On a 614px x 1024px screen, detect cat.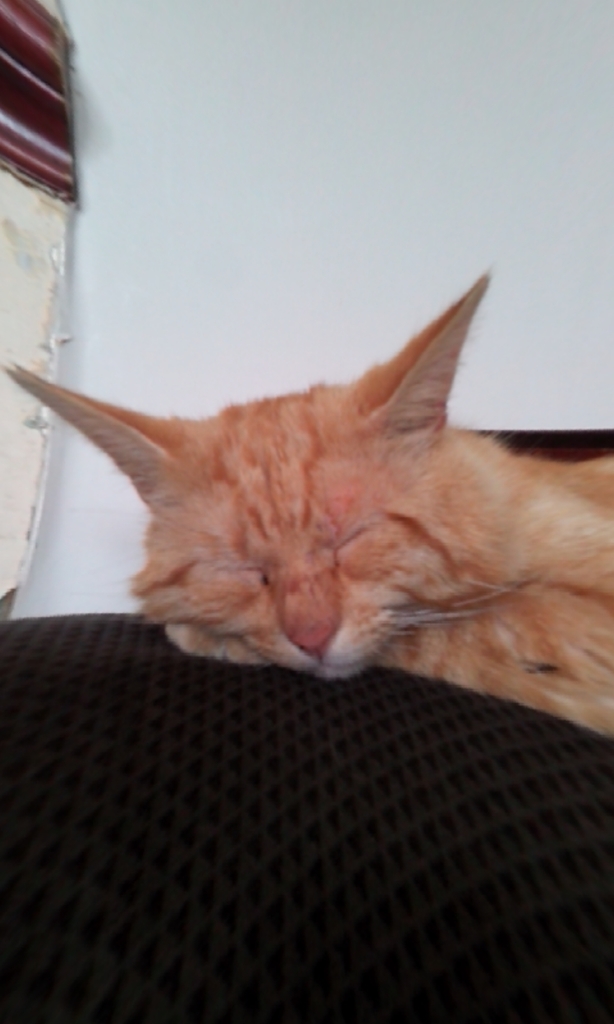
crop(3, 262, 613, 738).
